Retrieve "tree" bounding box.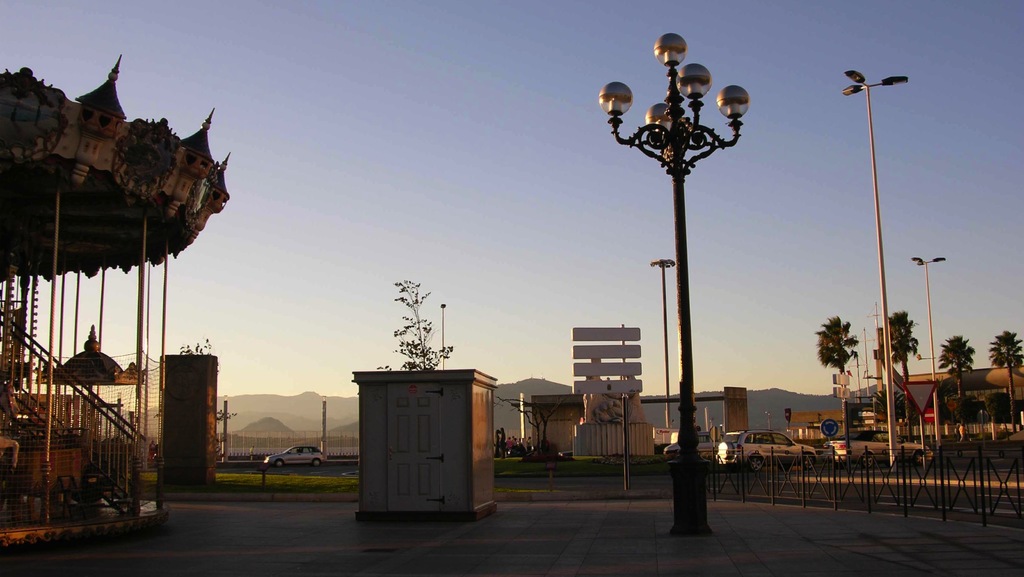
Bounding box: crop(784, 407, 794, 442).
